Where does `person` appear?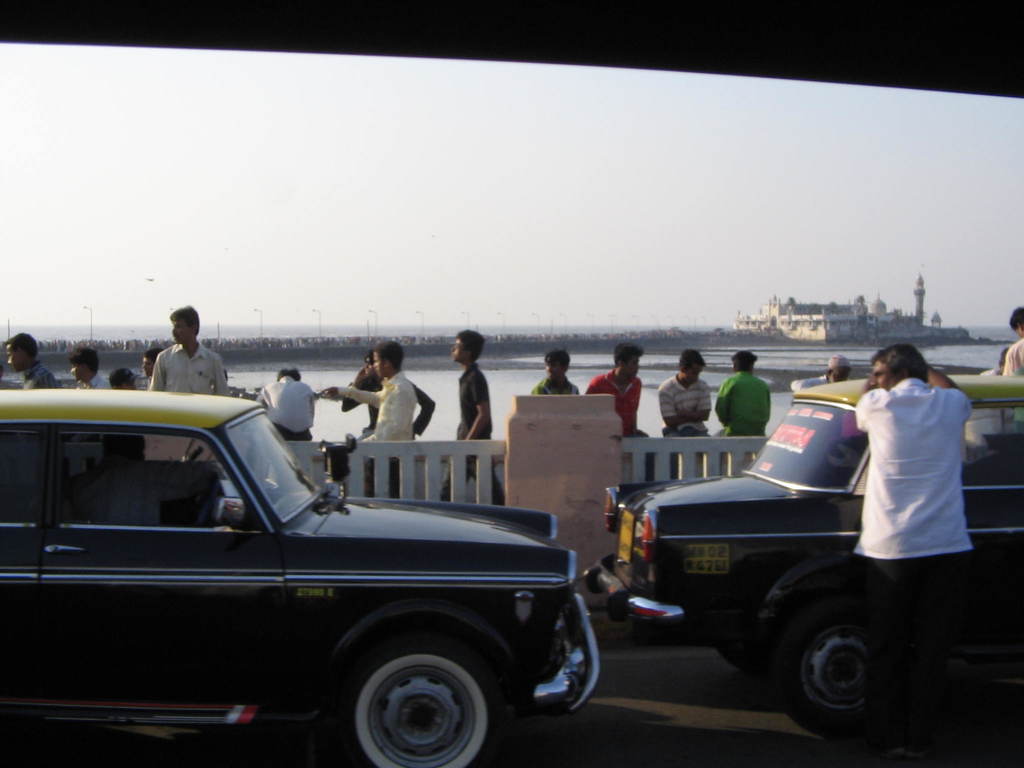
Appears at {"left": 63, "top": 434, "right": 215, "bottom": 524}.
